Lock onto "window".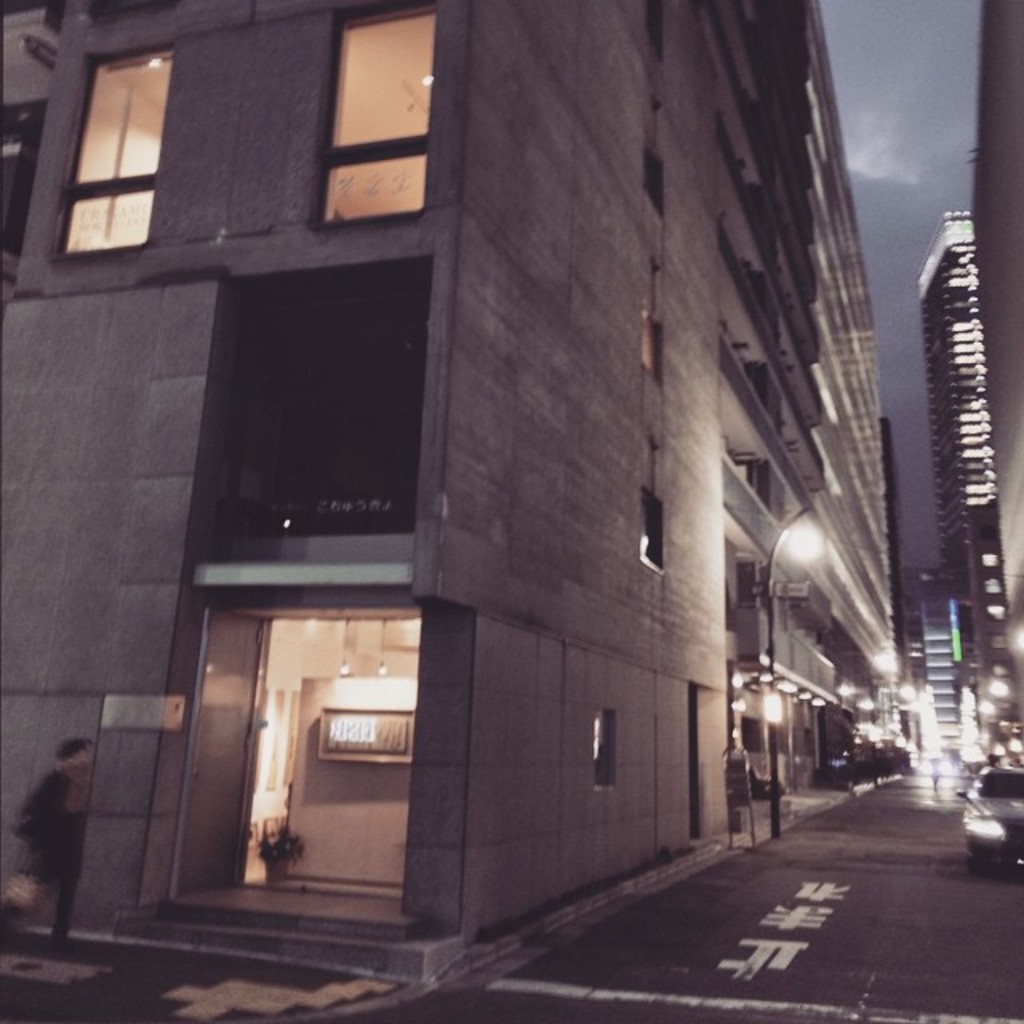
Locked: x1=587 y1=715 x2=626 y2=797.
